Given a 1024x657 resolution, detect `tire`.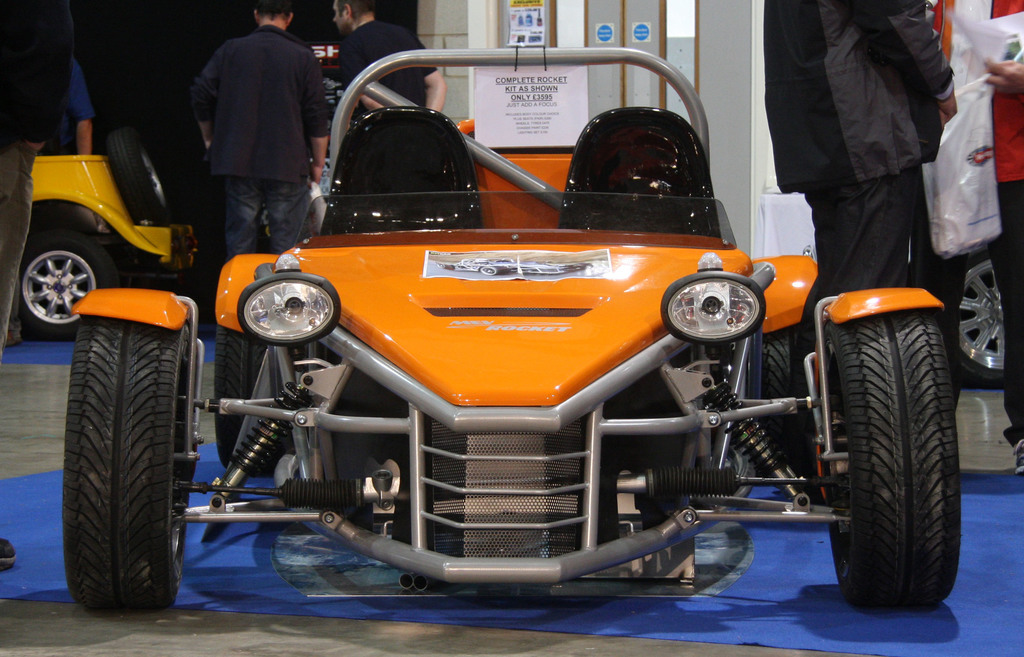
locate(948, 238, 1012, 389).
